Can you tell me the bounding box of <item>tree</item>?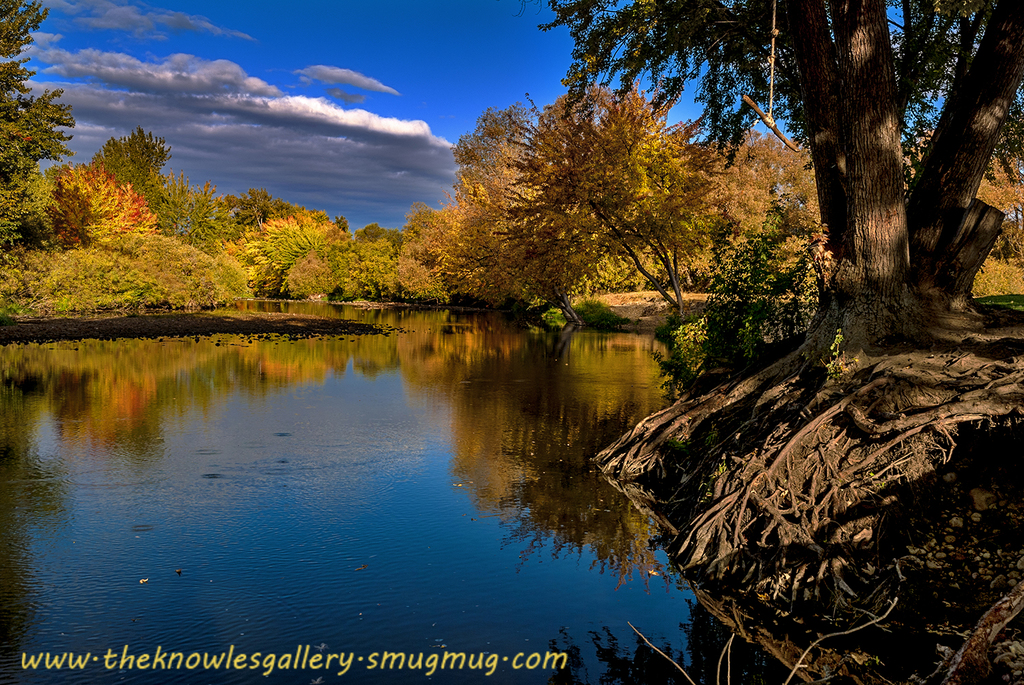
(x1=189, y1=180, x2=223, y2=254).
